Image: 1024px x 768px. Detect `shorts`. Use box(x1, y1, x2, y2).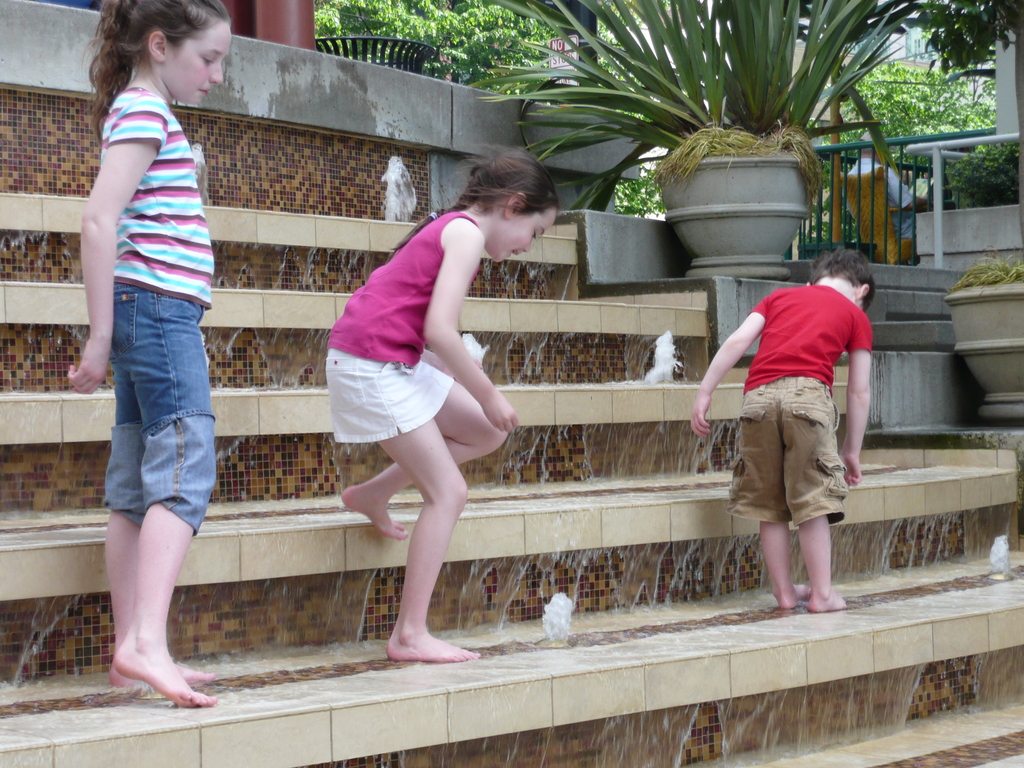
box(727, 377, 846, 527).
